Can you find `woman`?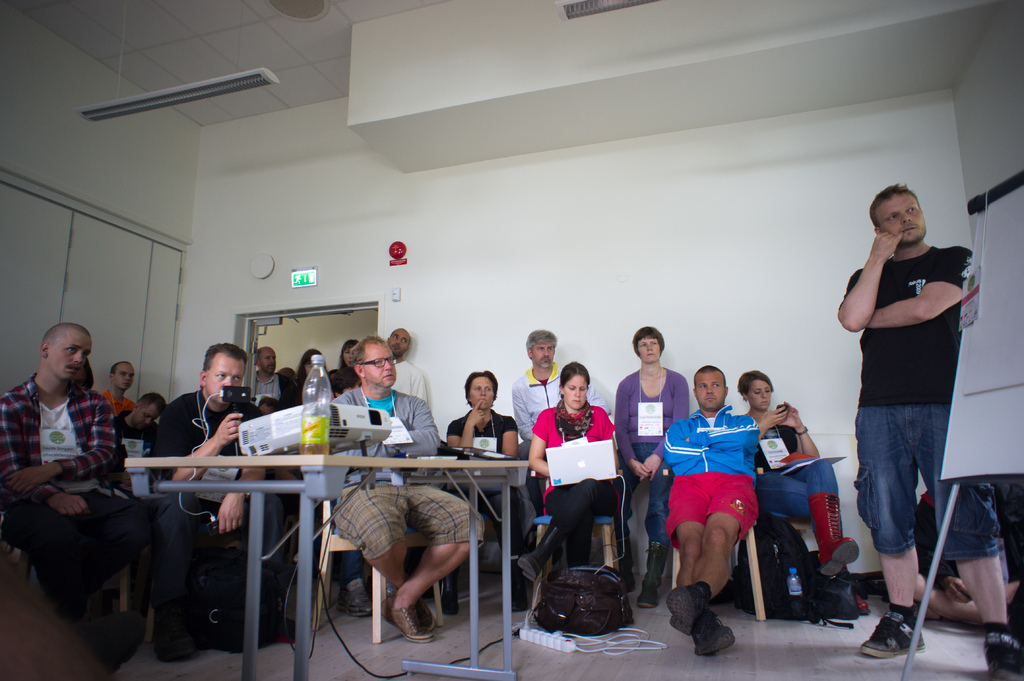
Yes, bounding box: left=738, top=369, right=876, bottom=616.
